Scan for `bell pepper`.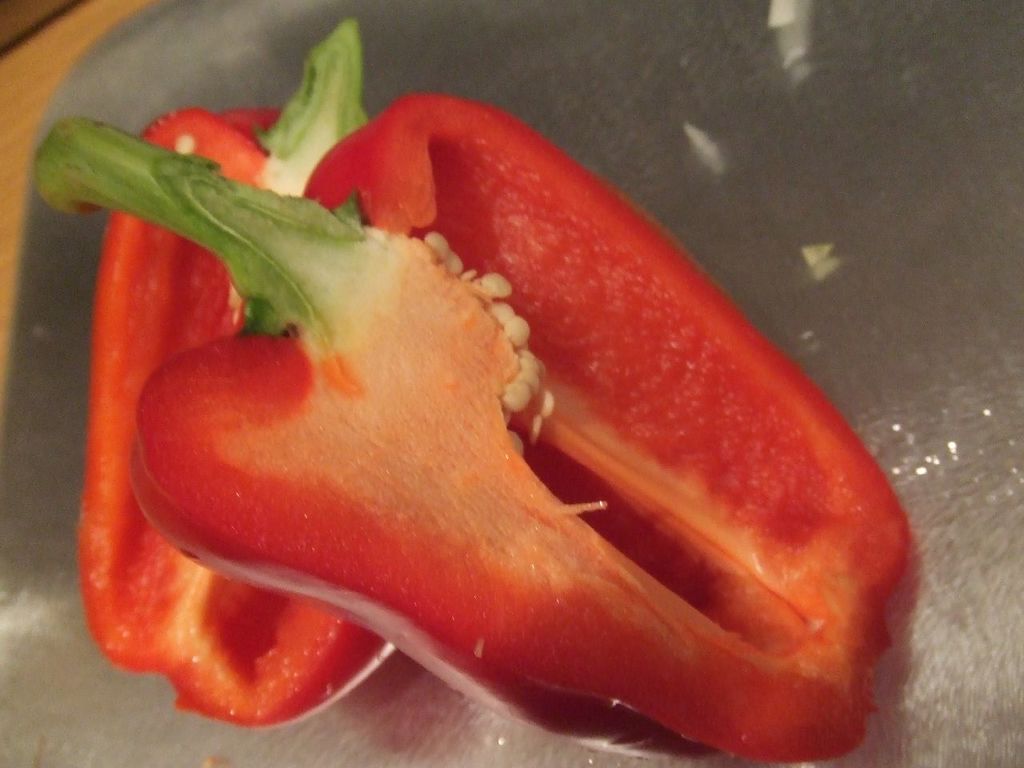
Scan result: (33,110,913,767).
